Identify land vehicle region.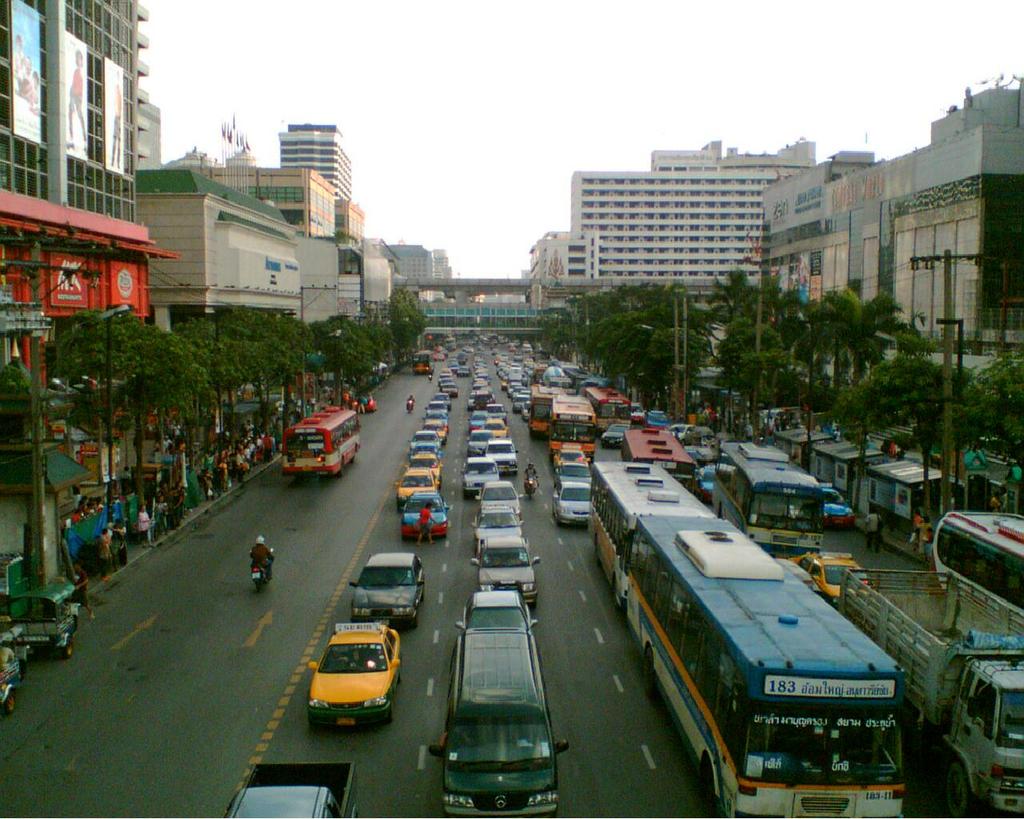
Region: box(560, 460, 589, 480).
